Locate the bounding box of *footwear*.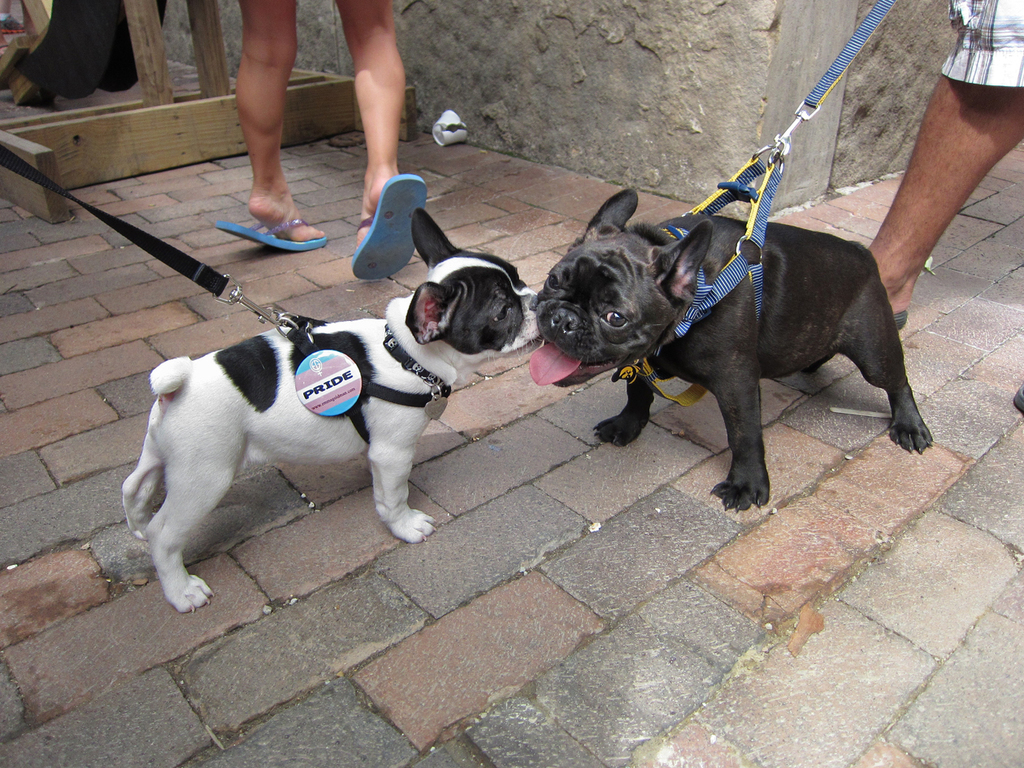
Bounding box: (887, 313, 906, 332).
